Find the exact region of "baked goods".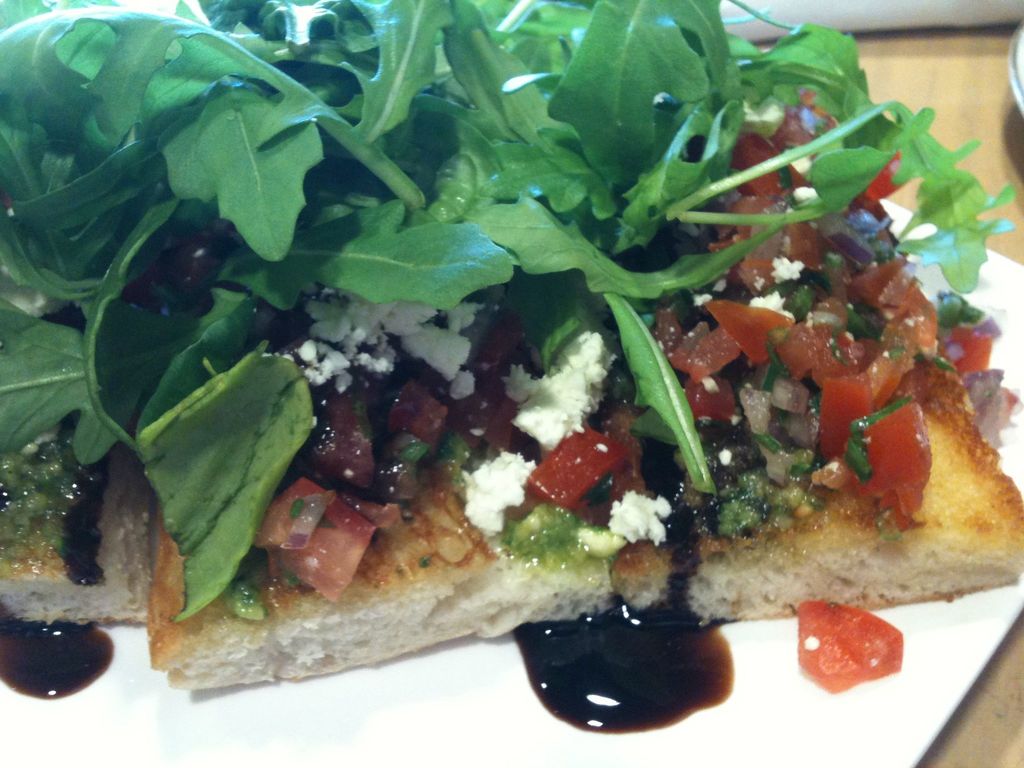
Exact region: 143/76/1023/698.
